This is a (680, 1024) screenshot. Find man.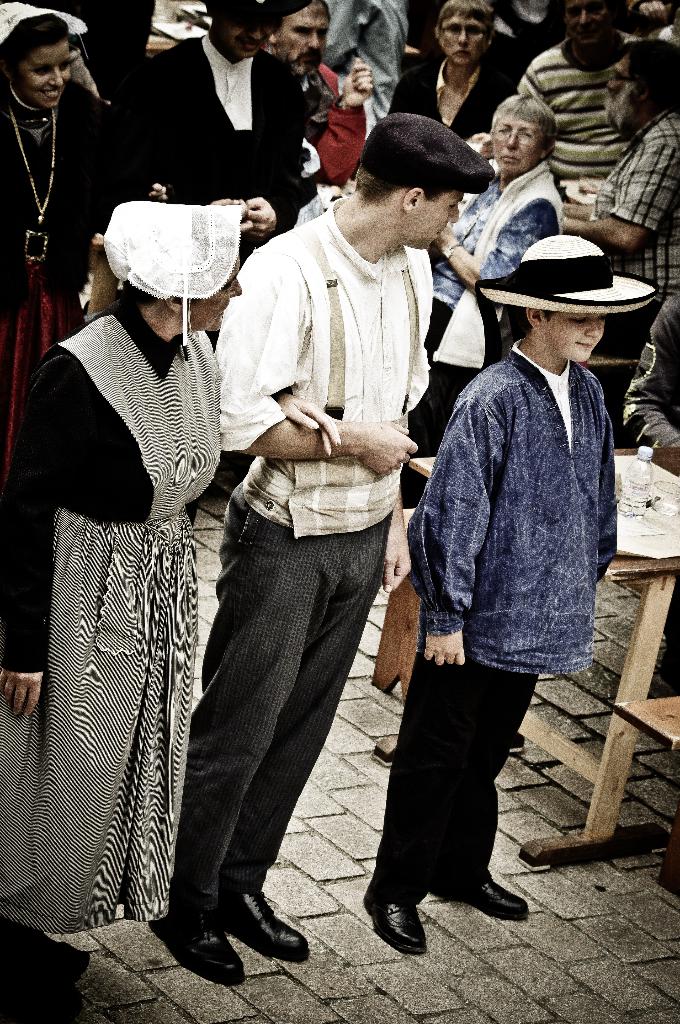
Bounding box: <region>318, 0, 413, 127</region>.
